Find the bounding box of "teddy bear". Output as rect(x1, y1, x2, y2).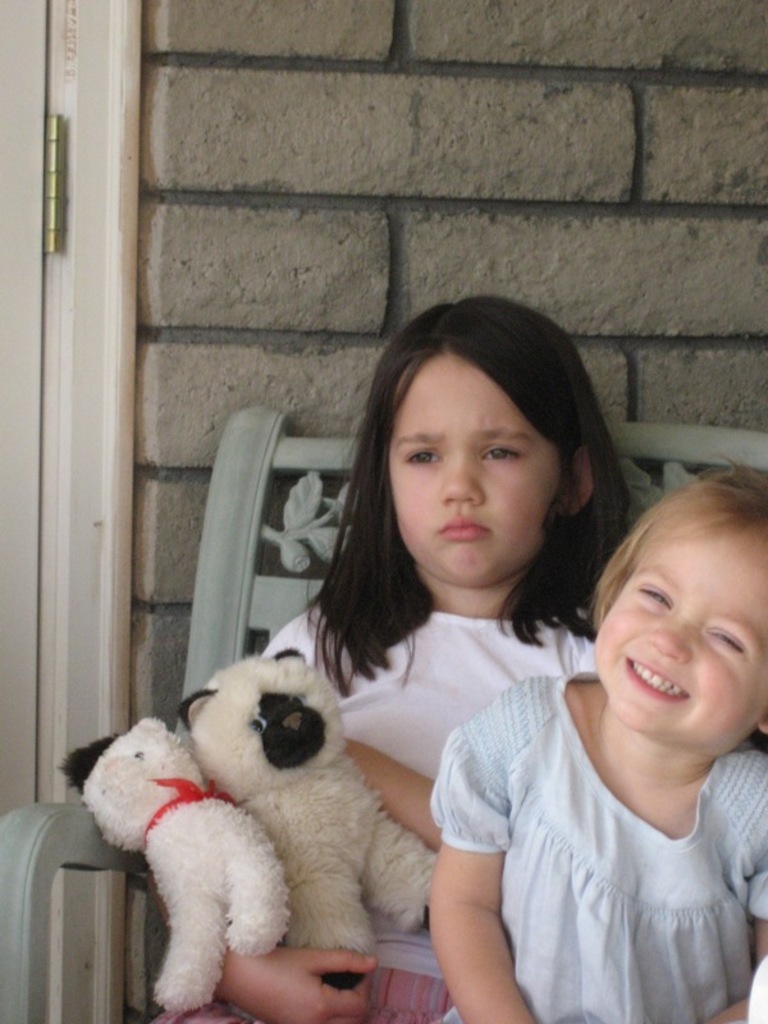
rect(52, 713, 291, 1019).
